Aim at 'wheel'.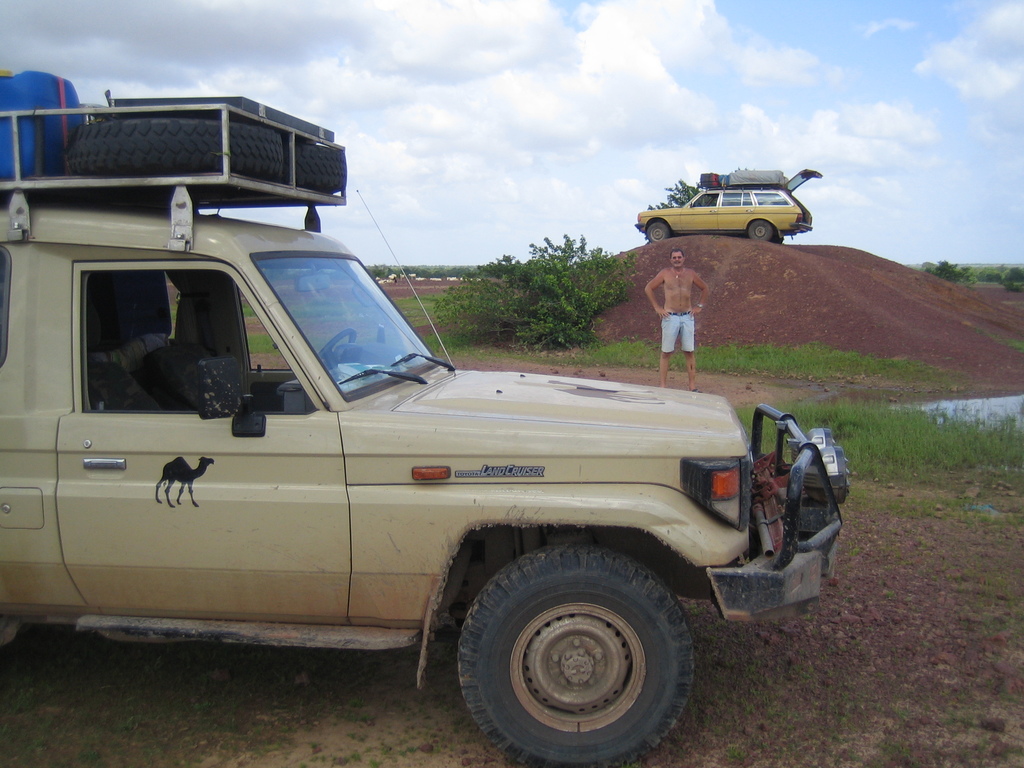
Aimed at bbox=[284, 144, 348, 194].
